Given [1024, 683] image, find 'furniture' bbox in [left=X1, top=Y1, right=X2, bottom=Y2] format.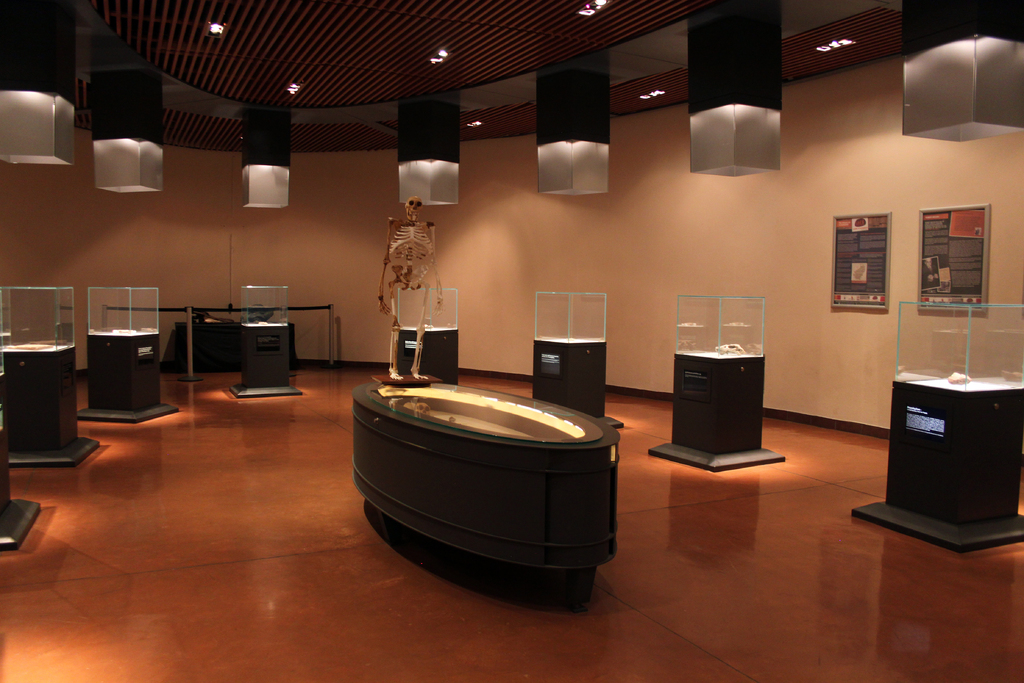
[left=394, top=284, right=459, bottom=381].
